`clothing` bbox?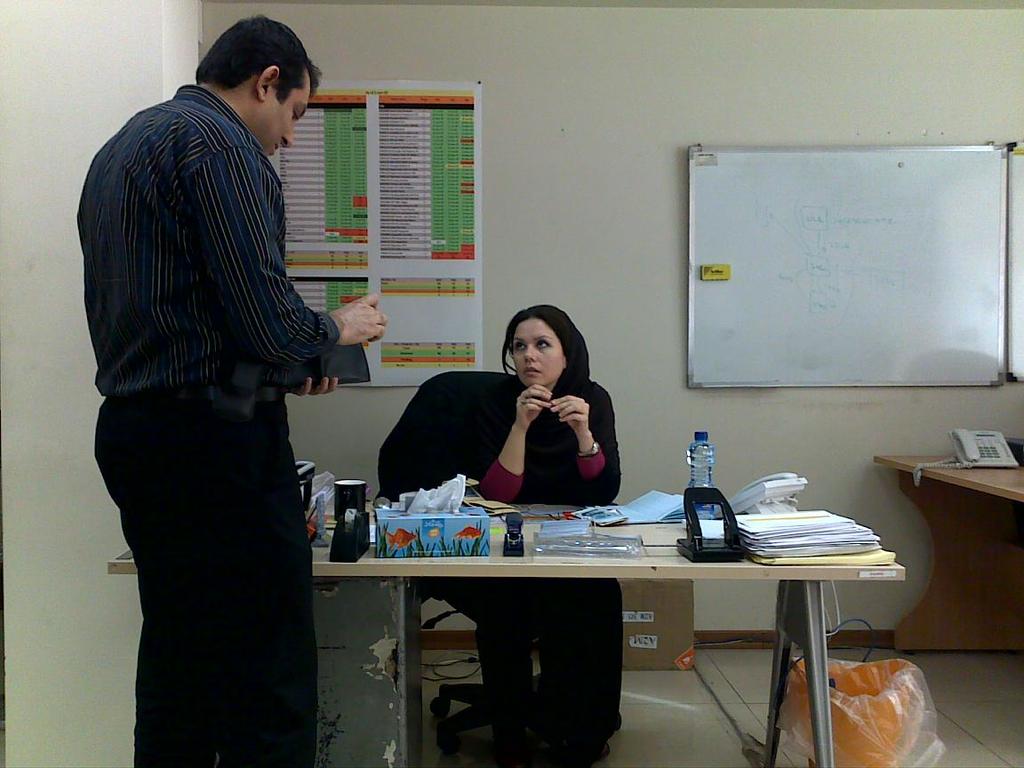
[left=72, top=82, right=343, bottom=765]
